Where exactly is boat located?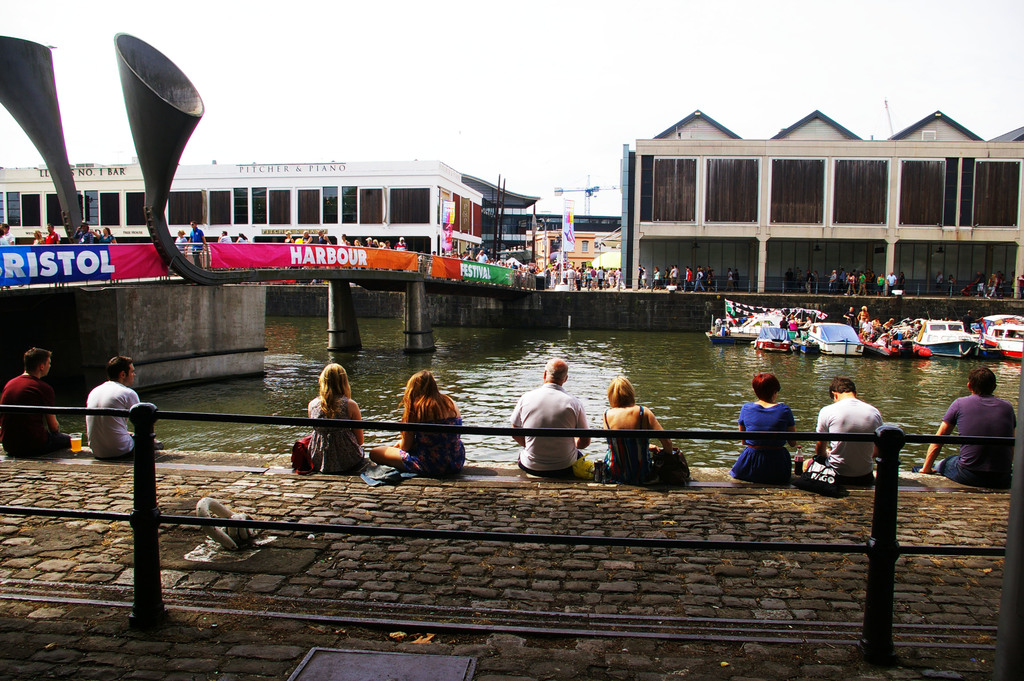
Its bounding box is select_region(709, 315, 771, 349).
